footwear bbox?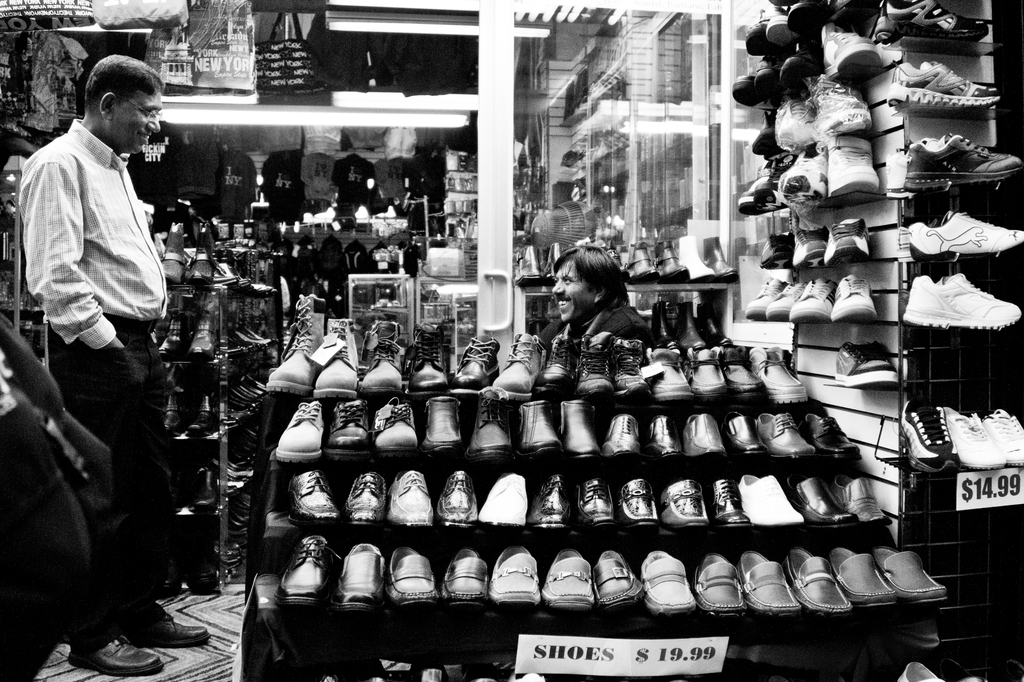
box(900, 396, 957, 472)
